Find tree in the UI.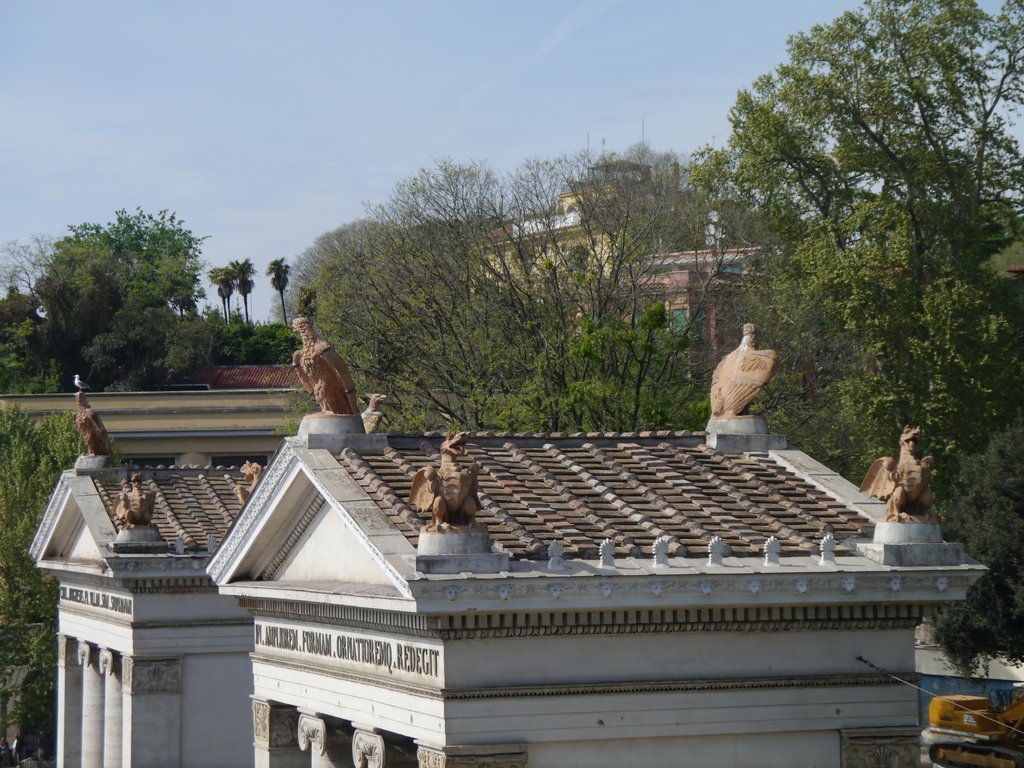
UI element at (225,257,255,326).
